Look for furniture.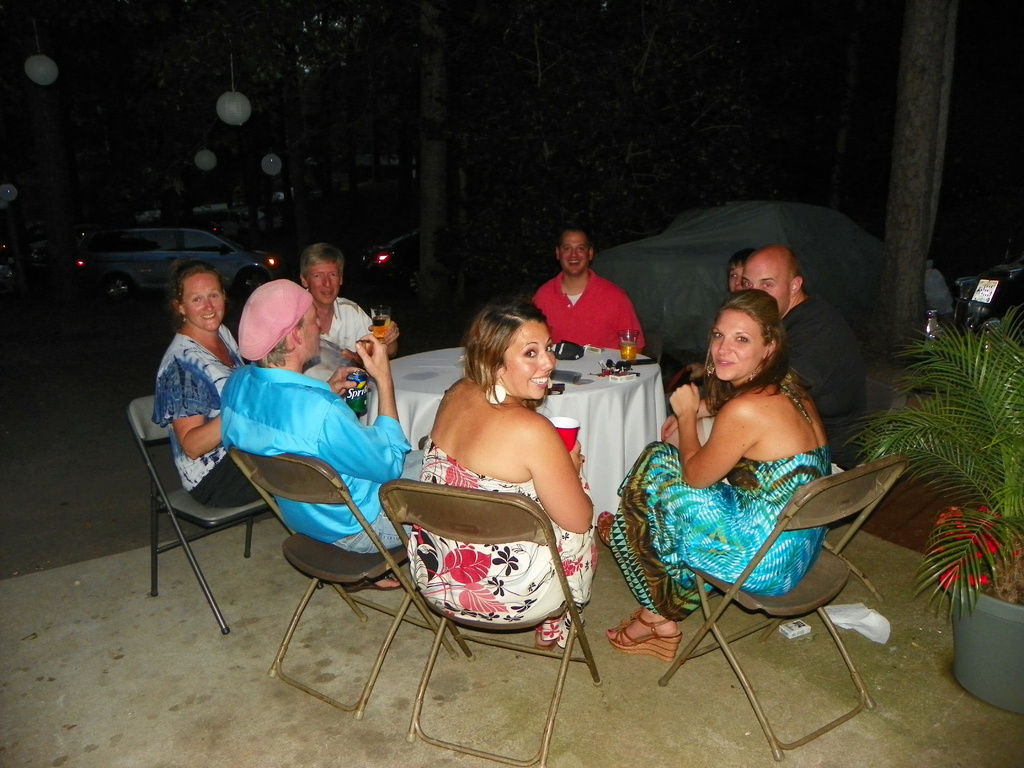
Found: crop(124, 392, 268, 636).
